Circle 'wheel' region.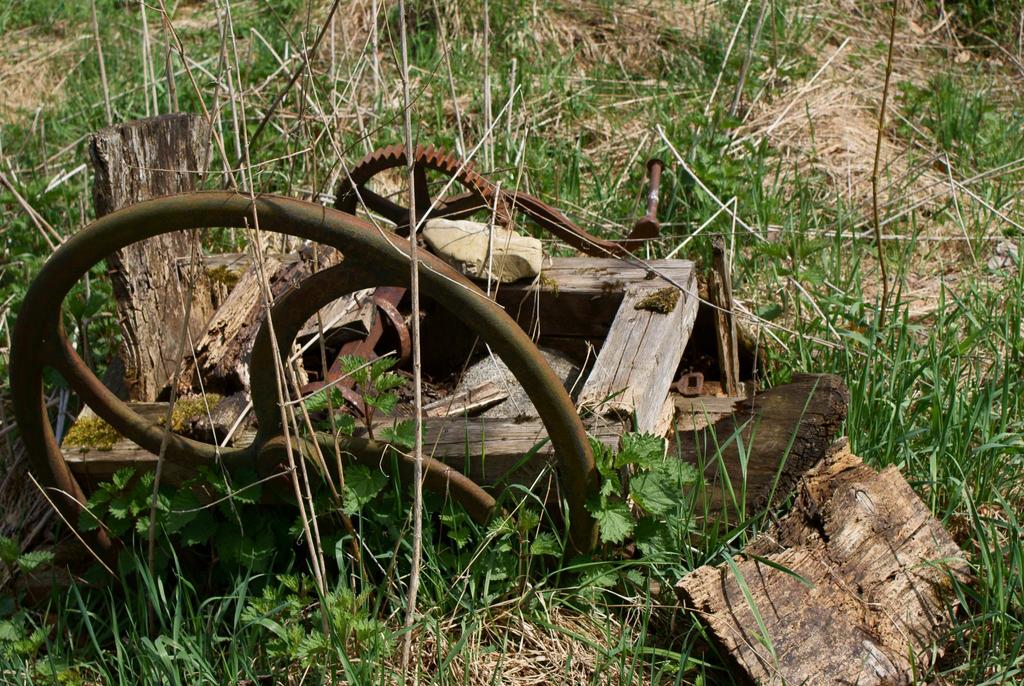
Region: box(331, 138, 511, 244).
